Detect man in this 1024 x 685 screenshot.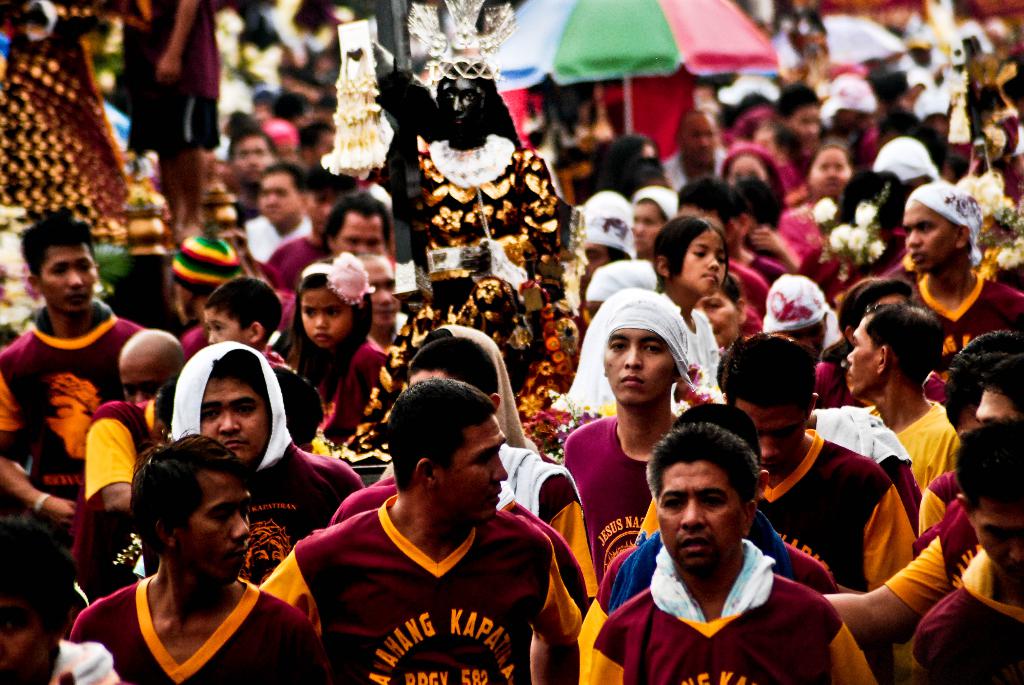
Detection: bbox=(80, 326, 194, 588).
